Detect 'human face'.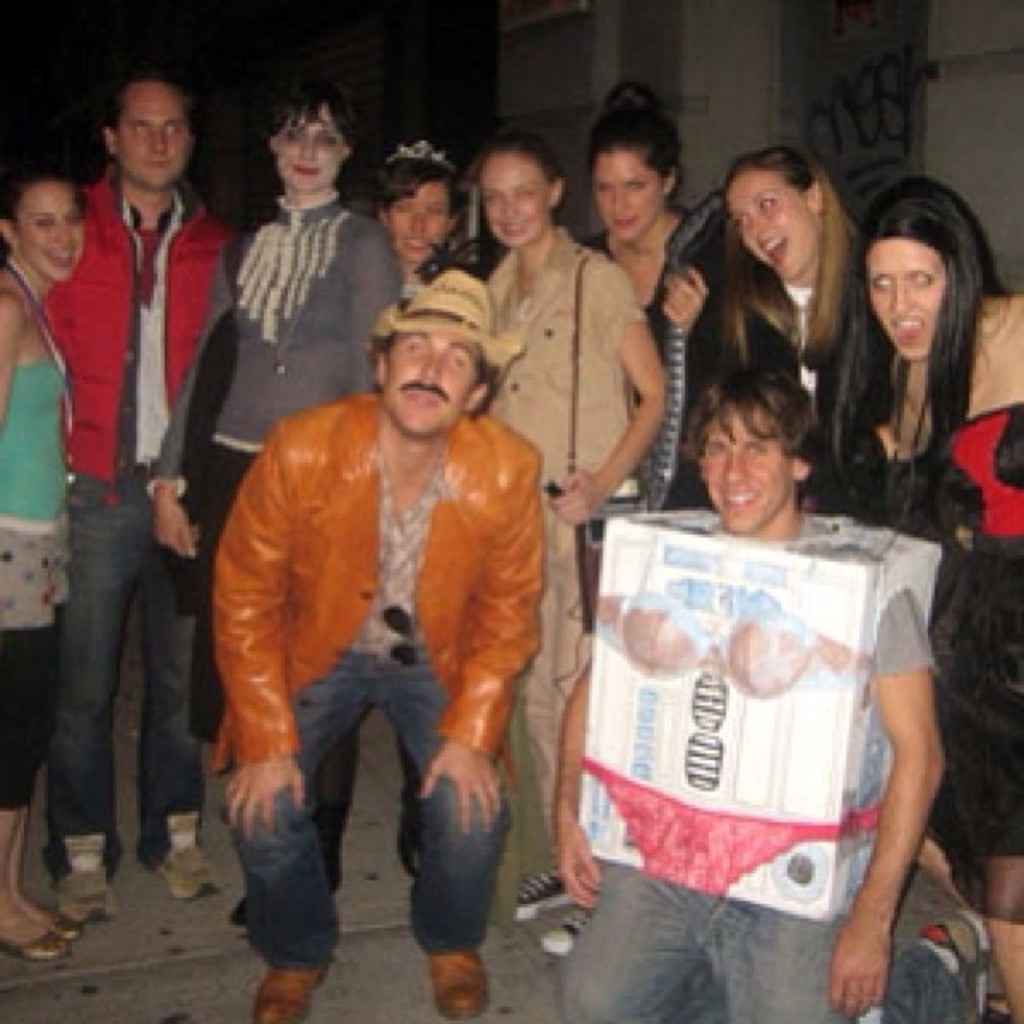
Detected at 864, 242, 939, 354.
